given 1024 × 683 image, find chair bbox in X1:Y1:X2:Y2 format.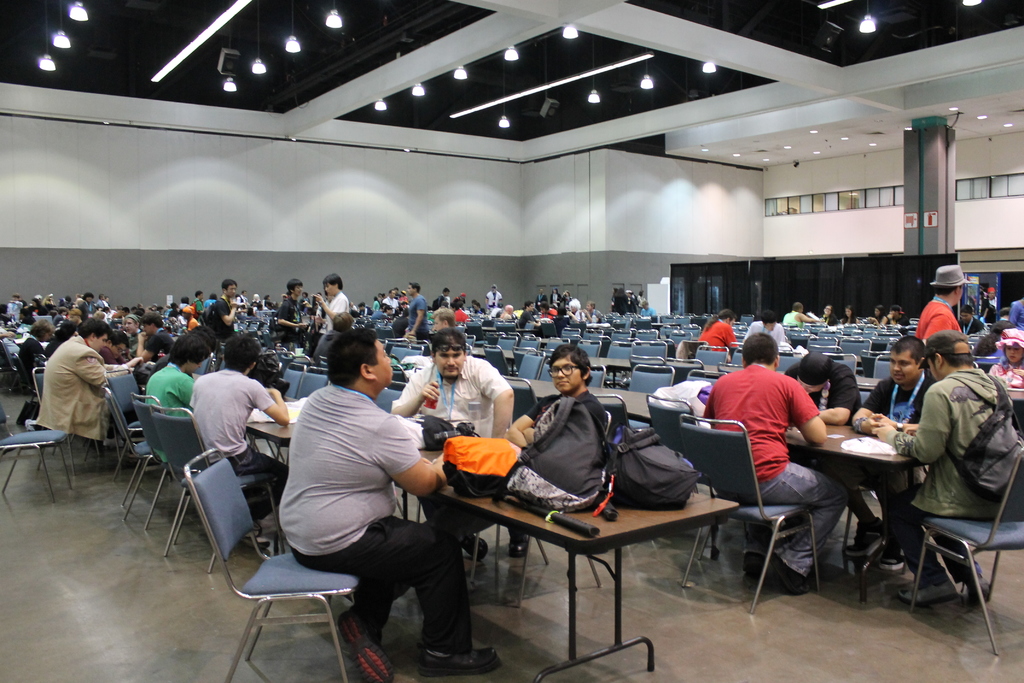
627:362:676:431.
